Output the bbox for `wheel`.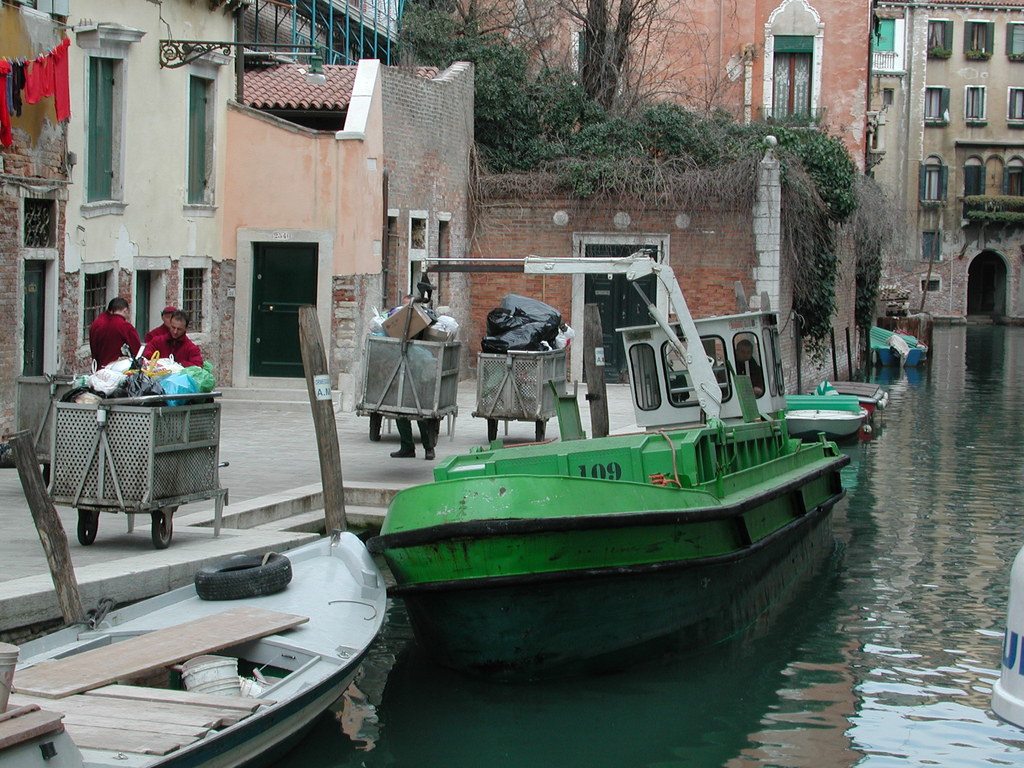
[left=483, top=419, right=497, bottom=446].
